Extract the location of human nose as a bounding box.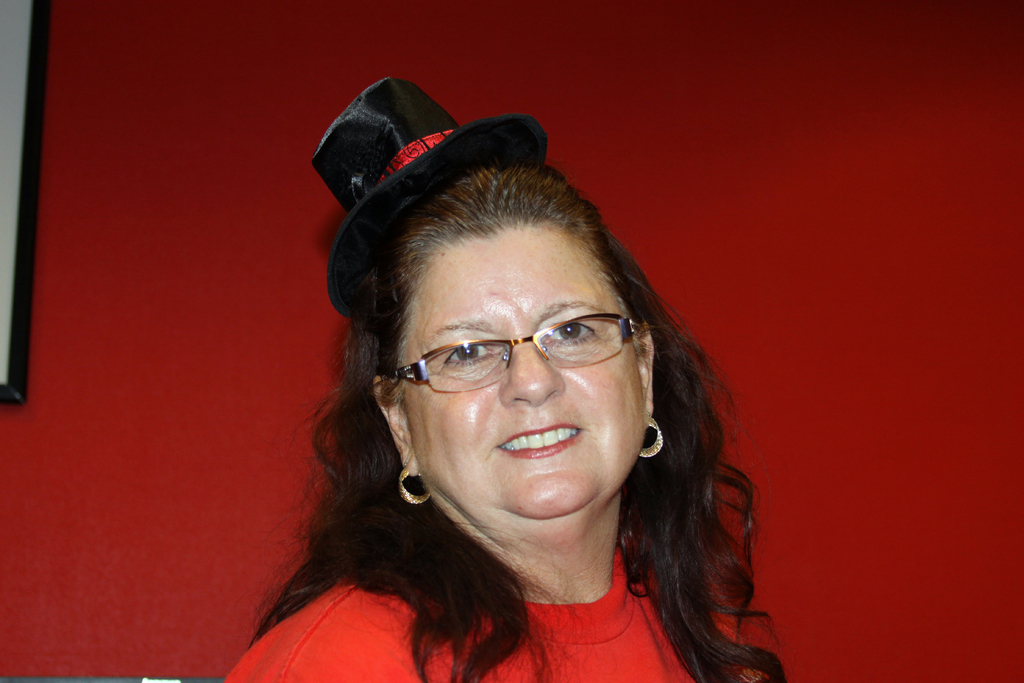
<box>501,337,563,407</box>.
